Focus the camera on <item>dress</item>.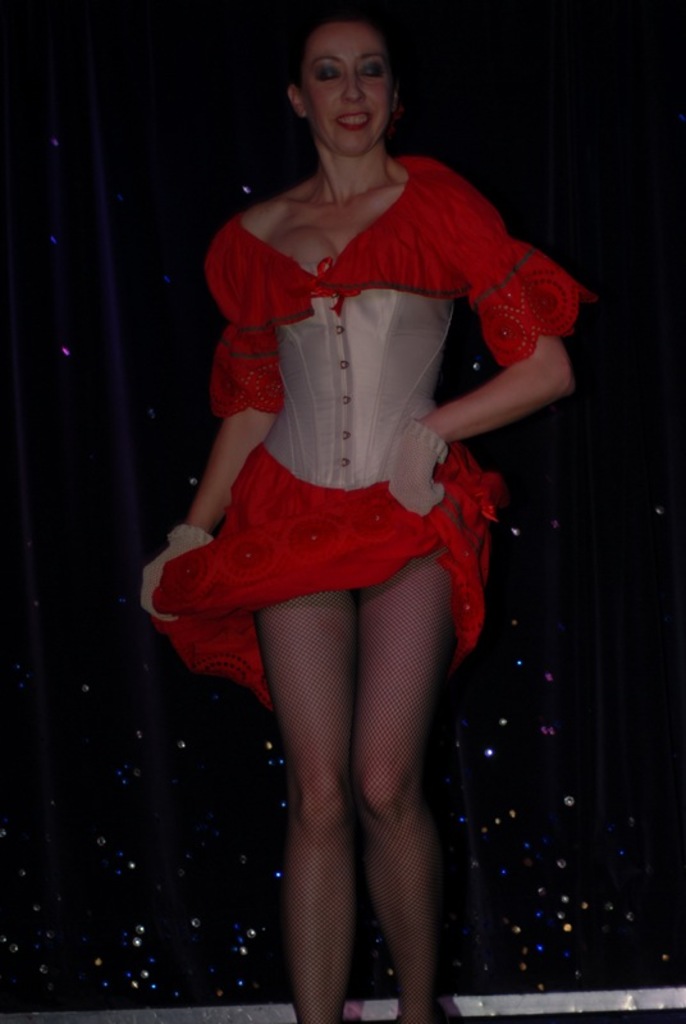
Focus region: crop(151, 151, 596, 723).
